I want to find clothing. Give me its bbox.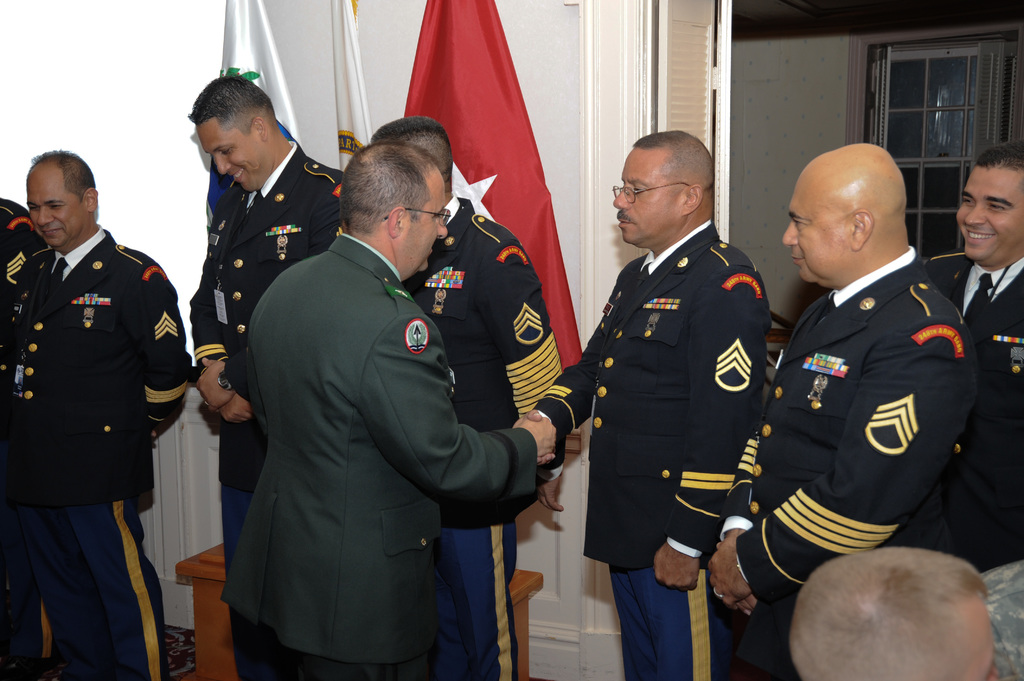
187, 140, 344, 680.
